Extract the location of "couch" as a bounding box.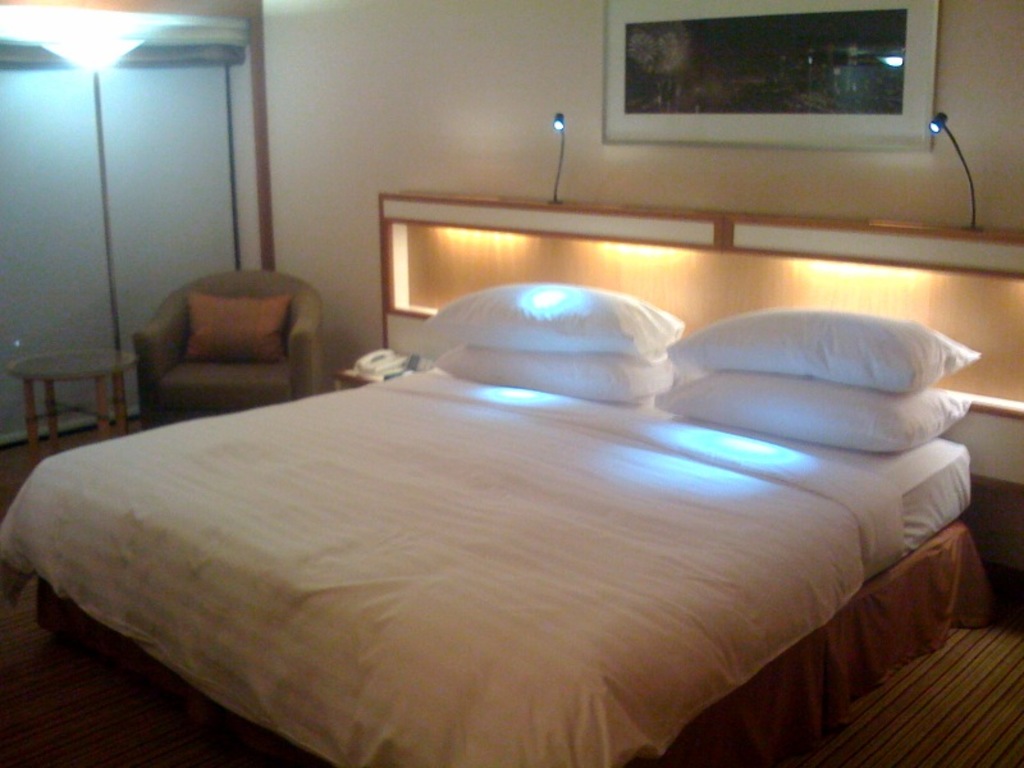
bbox(118, 259, 342, 420).
